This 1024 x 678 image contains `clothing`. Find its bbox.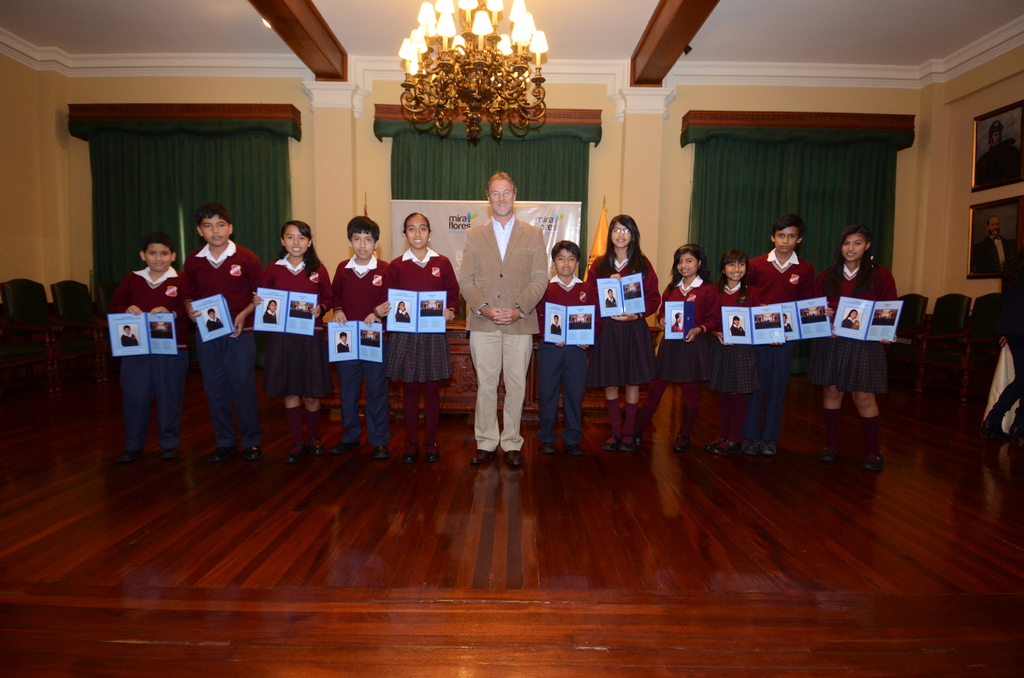
pyautogui.locateOnScreen(639, 278, 718, 381).
